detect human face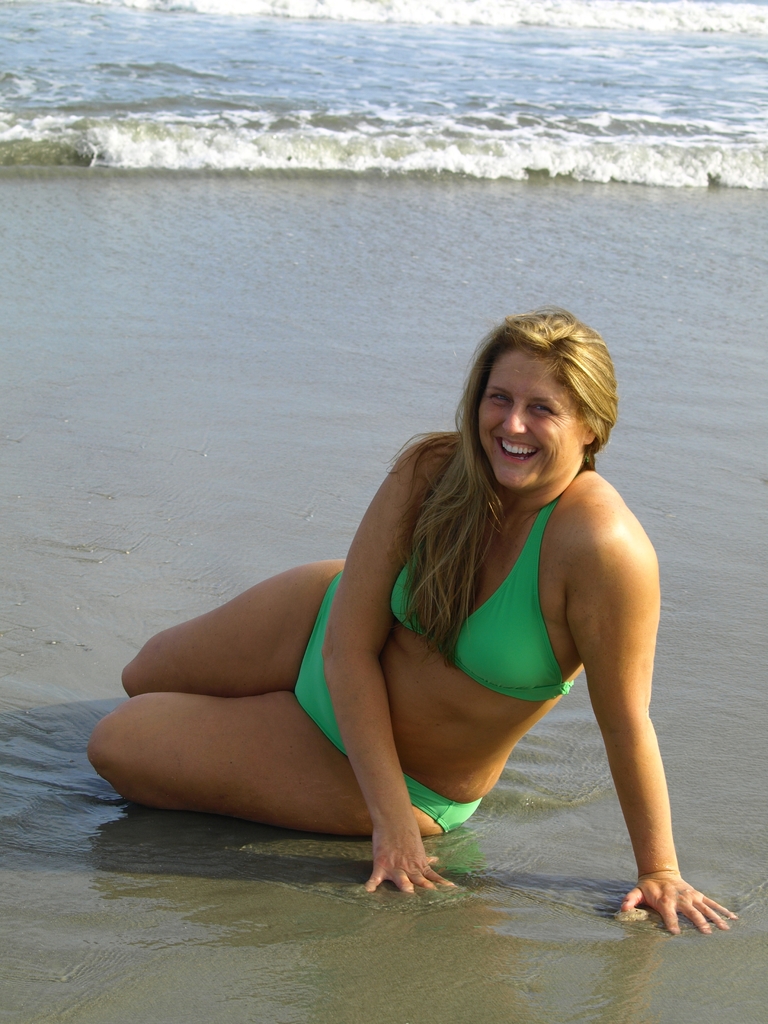
465, 347, 586, 487
